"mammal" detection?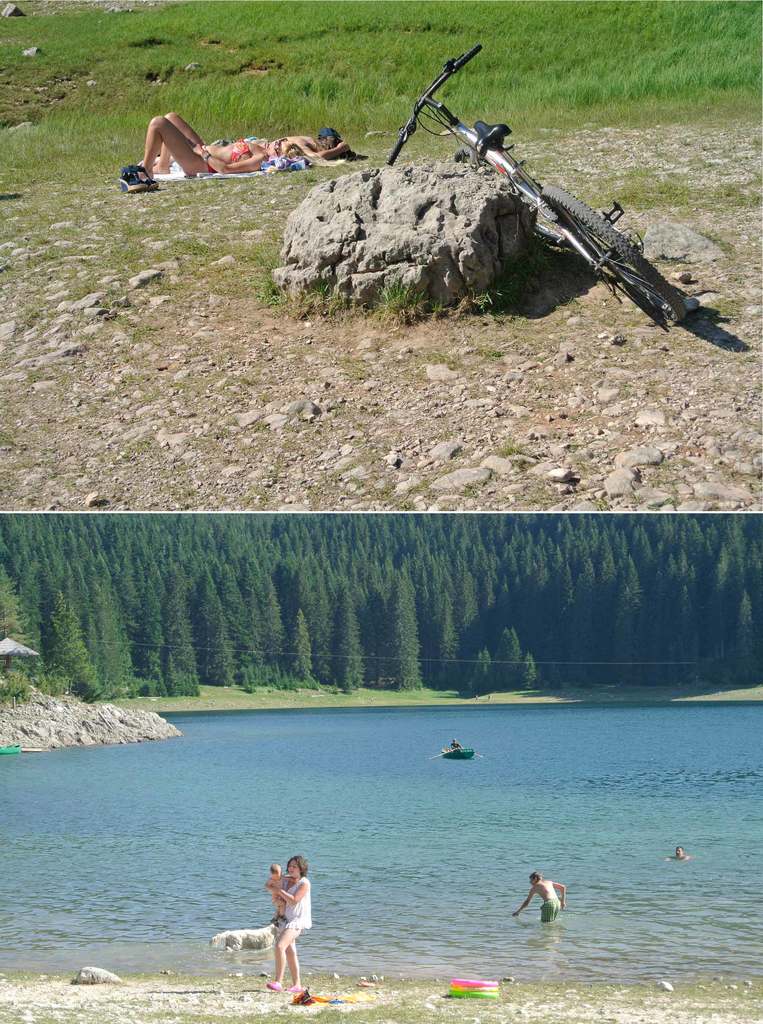
rect(139, 109, 300, 173)
